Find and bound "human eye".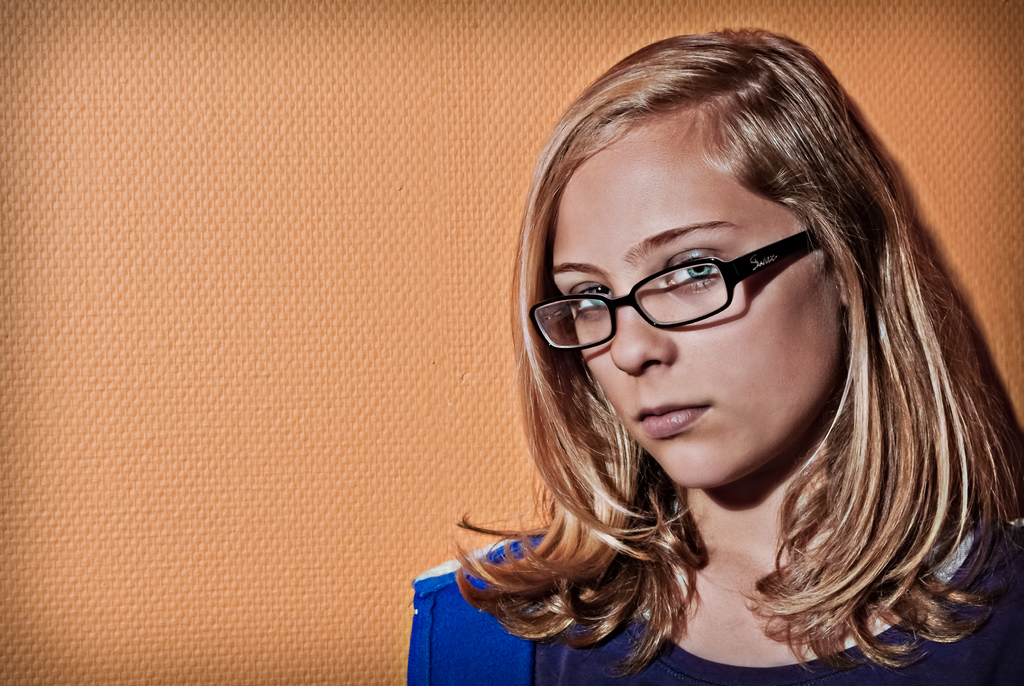
Bound: (x1=561, y1=278, x2=614, y2=322).
